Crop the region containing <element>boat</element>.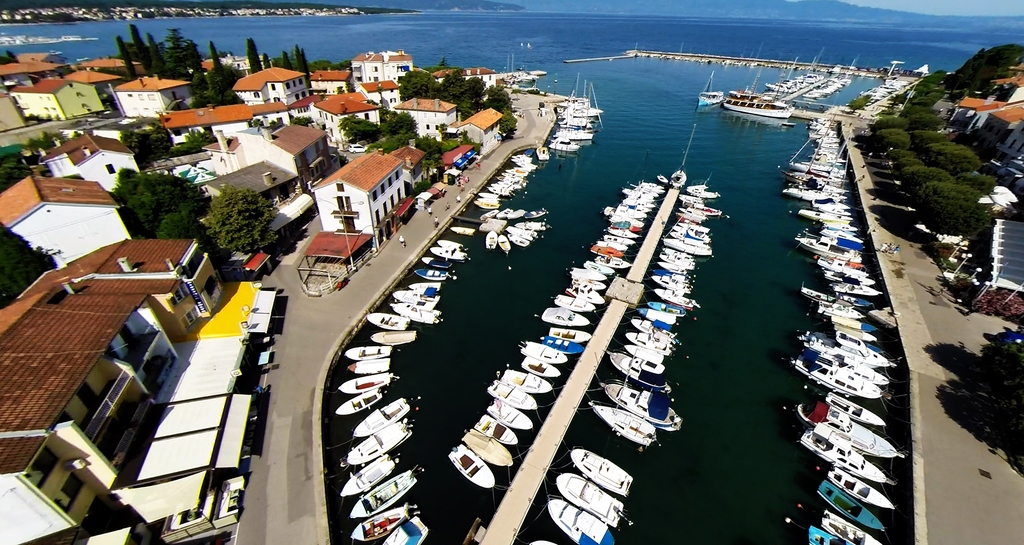
Crop region: [x1=345, y1=420, x2=413, y2=462].
